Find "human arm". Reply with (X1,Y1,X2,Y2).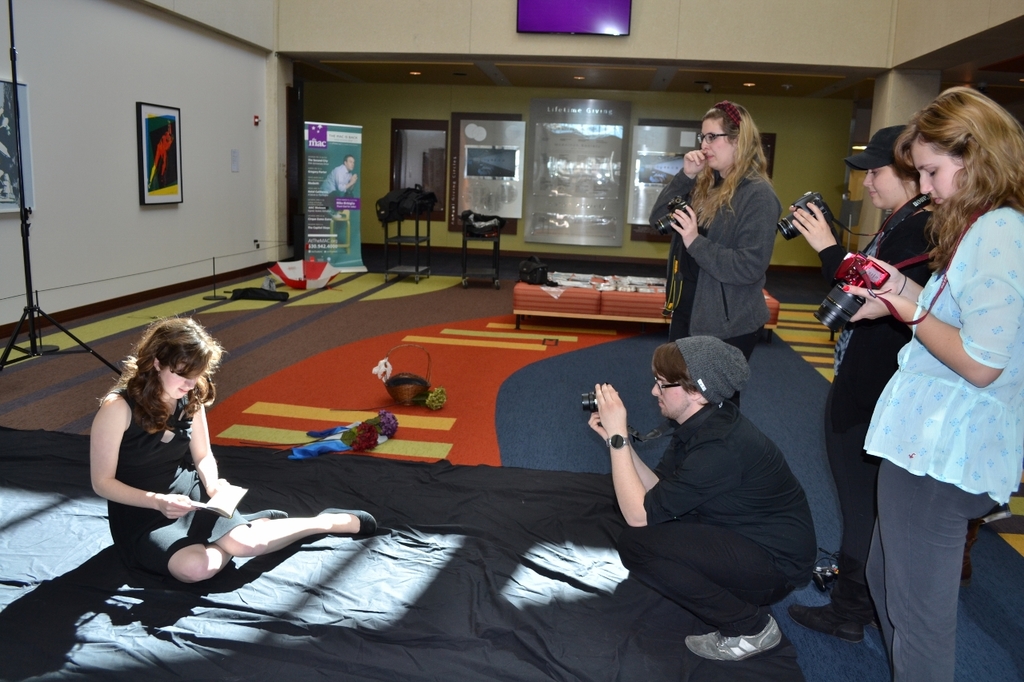
(641,142,710,233).
